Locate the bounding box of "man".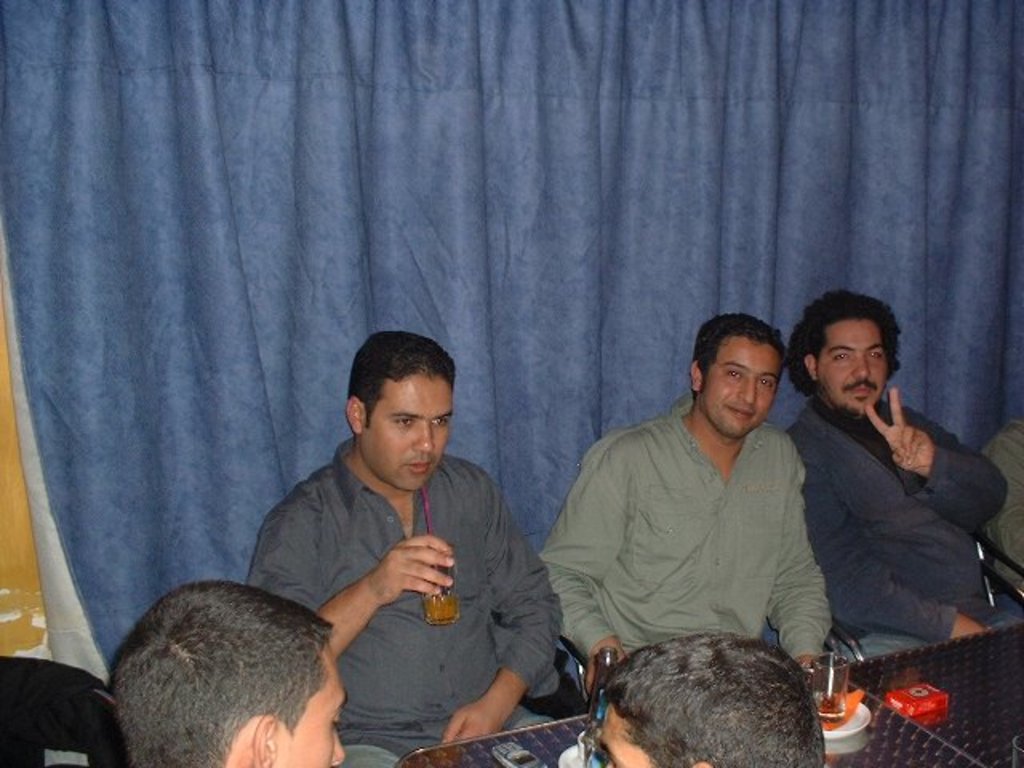
Bounding box: 238, 326, 562, 766.
